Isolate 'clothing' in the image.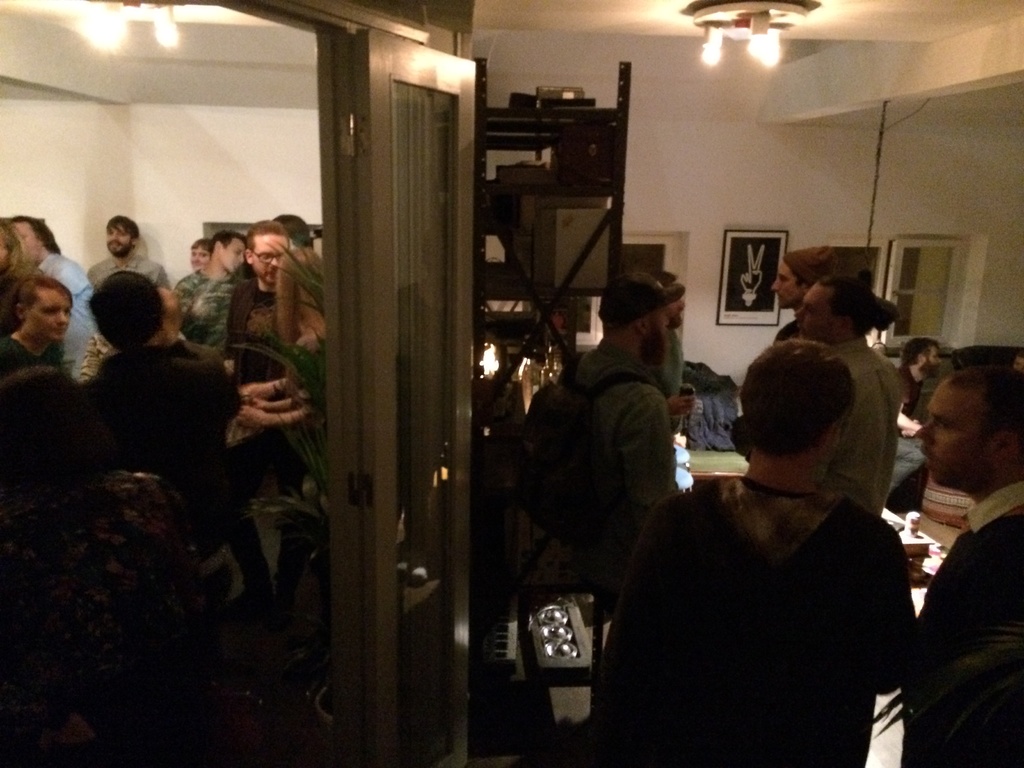
Isolated region: (817,337,911,518).
